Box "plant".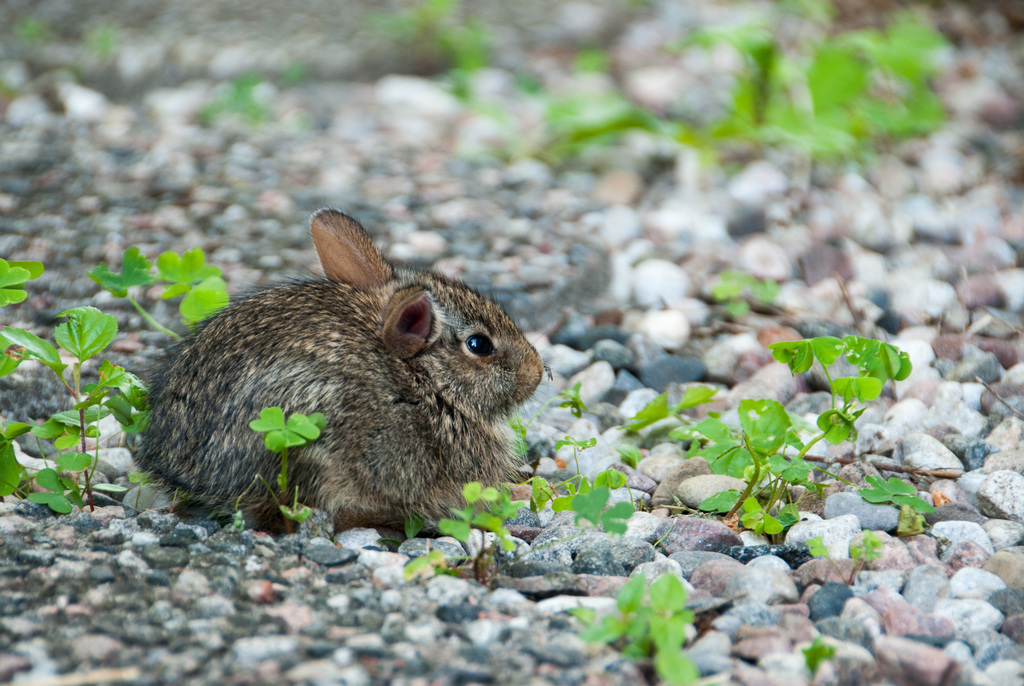
0:304:139:510.
